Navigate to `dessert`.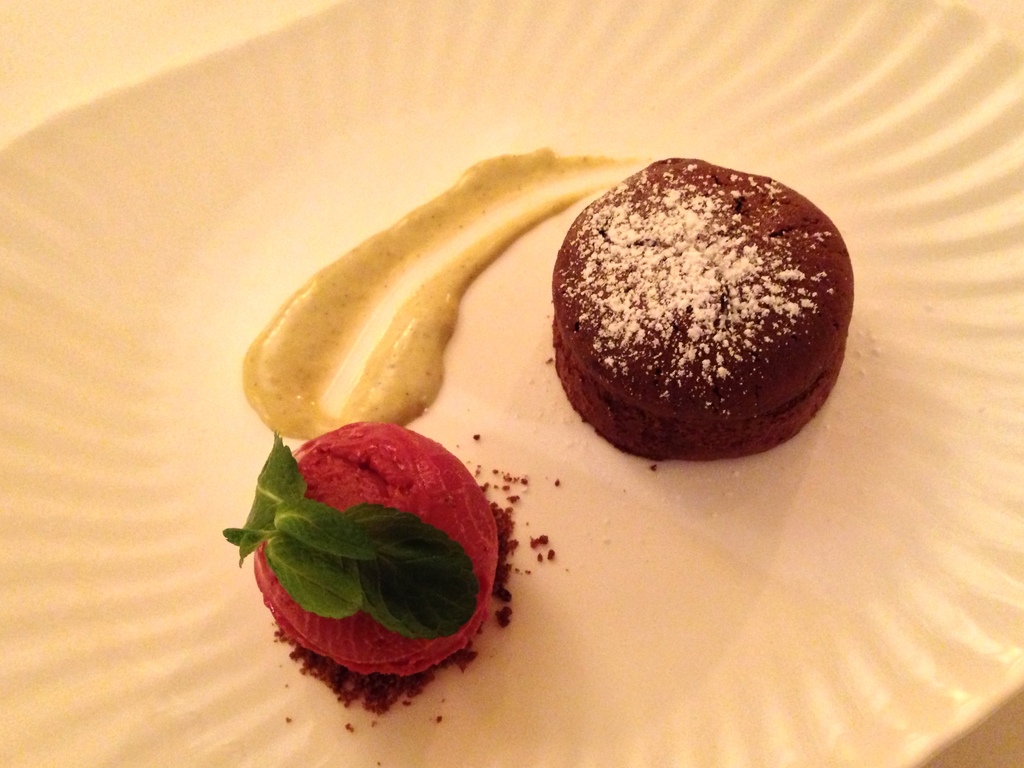
Navigation target: (223,422,510,703).
